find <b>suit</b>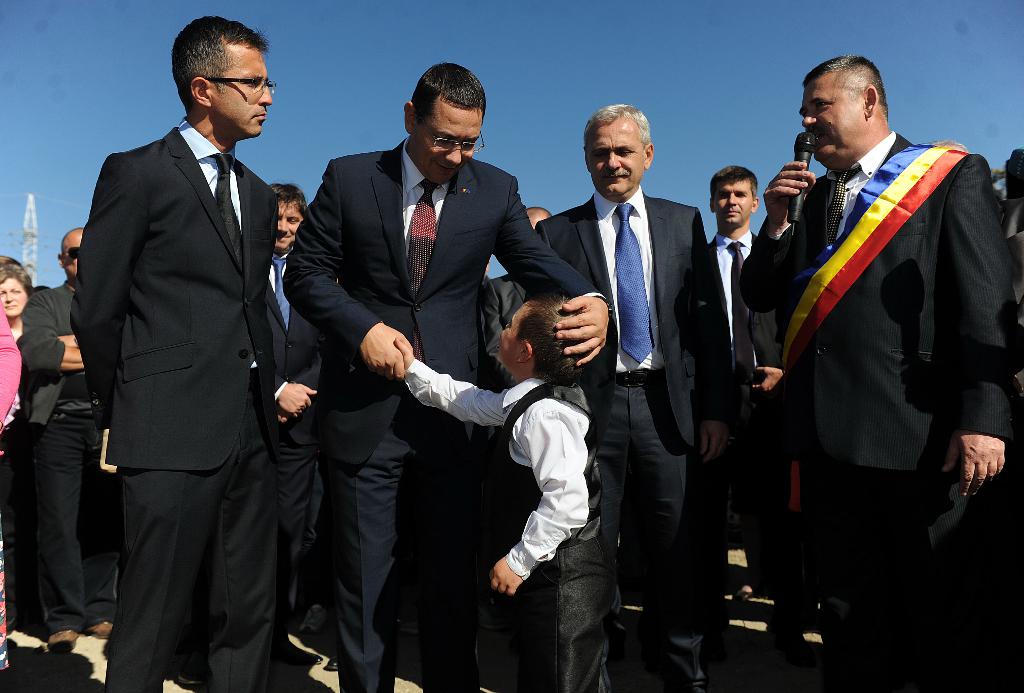
x1=262, y1=246, x2=326, y2=618
